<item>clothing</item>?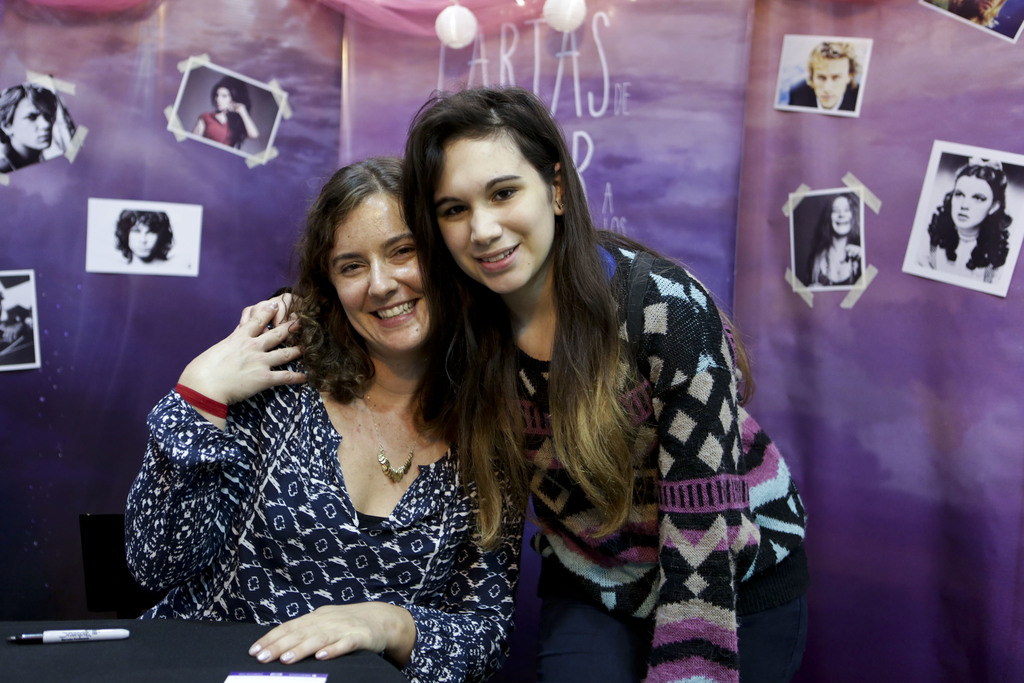
locate(0, 135, 42, 178)
